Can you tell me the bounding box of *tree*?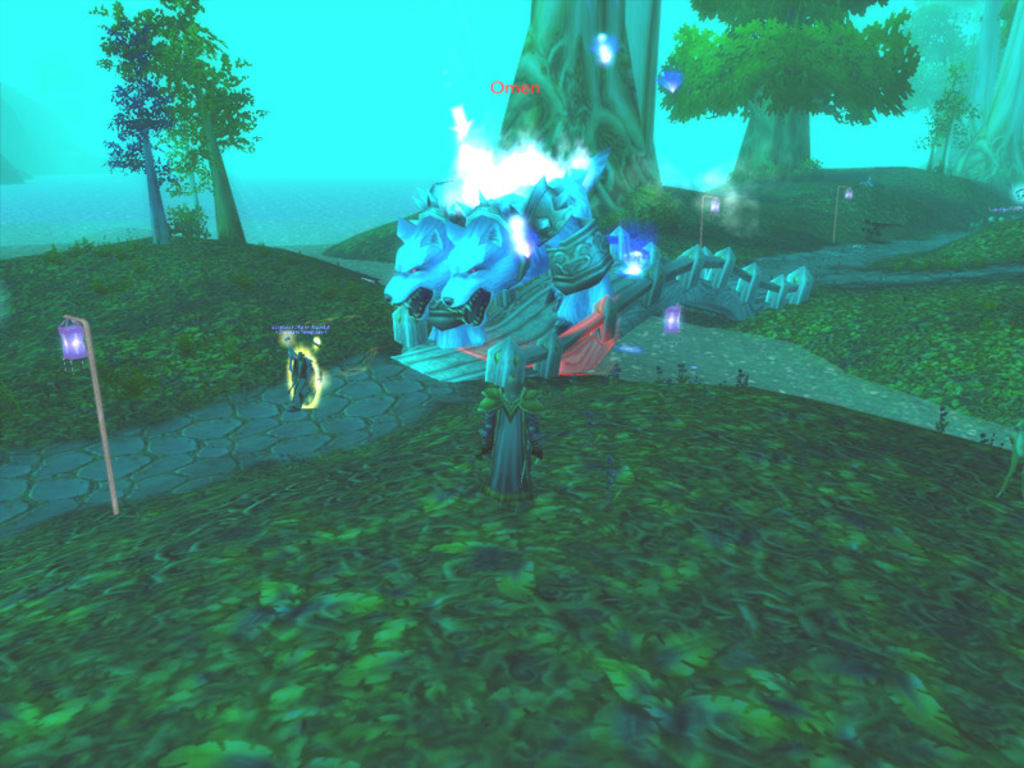
bbox=(657, 0, 922, 178).
